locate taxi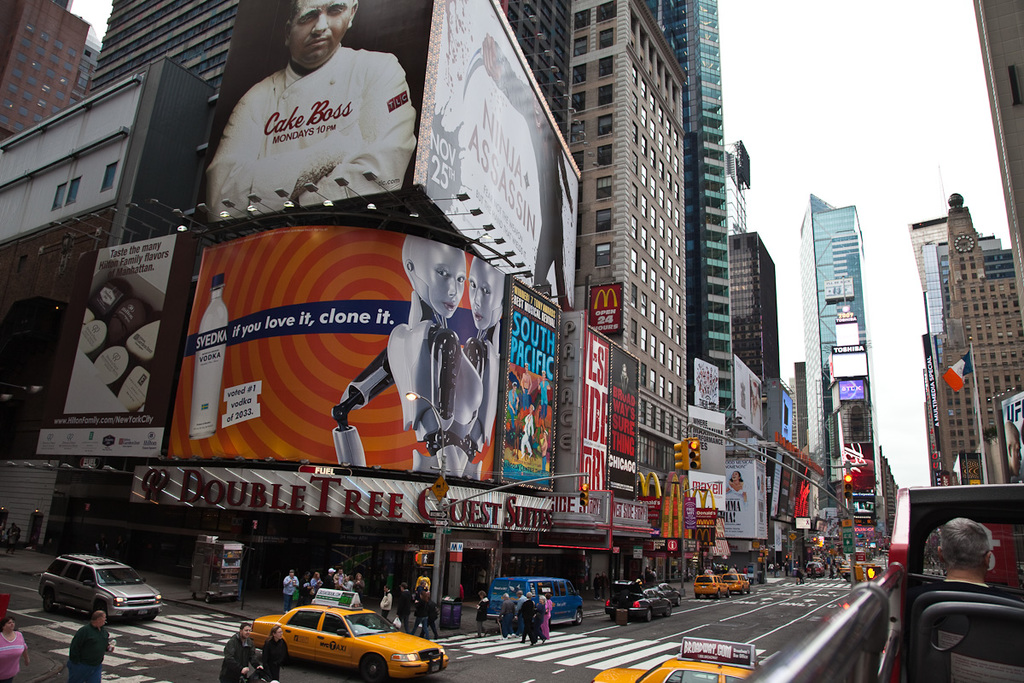
<box>689,567,734,598</box>
